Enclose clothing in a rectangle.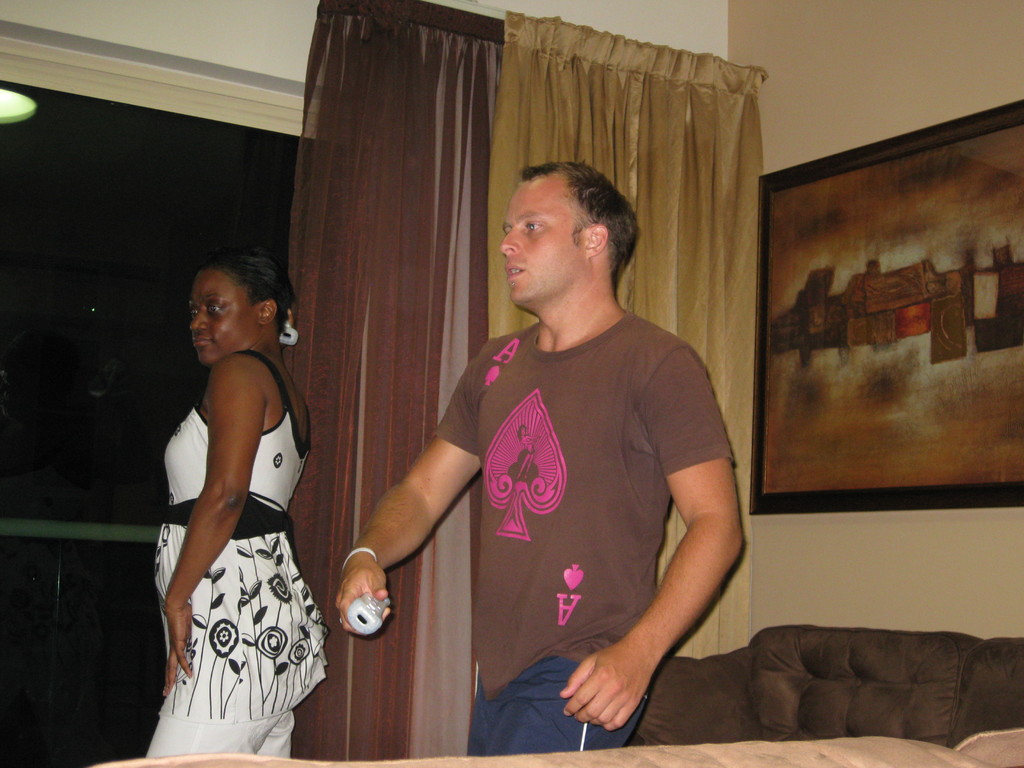
(left=433, top=312, right=743, bottom=762).
